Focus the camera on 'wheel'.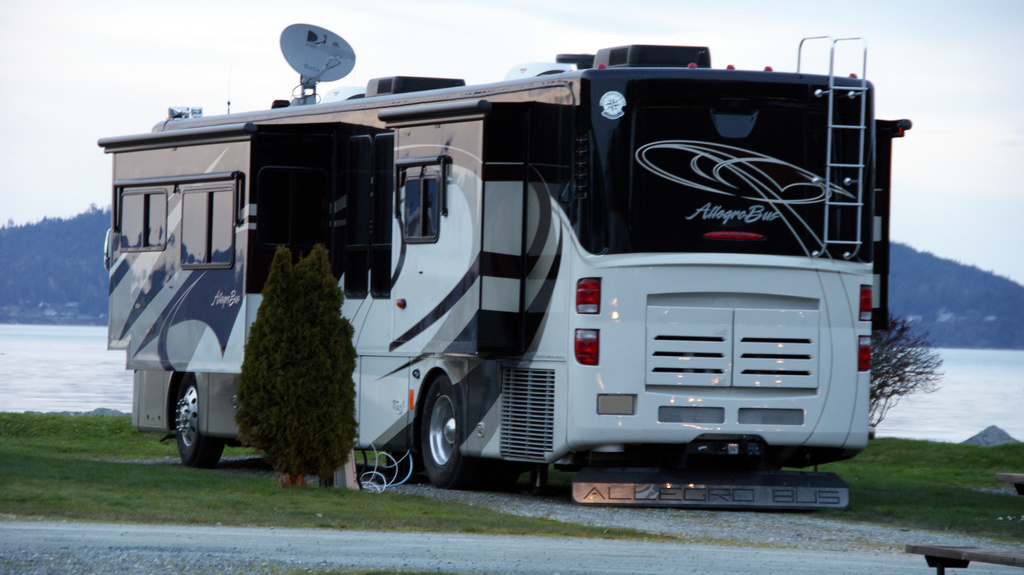
Focus region: box=[419, 374, 497, 489].
